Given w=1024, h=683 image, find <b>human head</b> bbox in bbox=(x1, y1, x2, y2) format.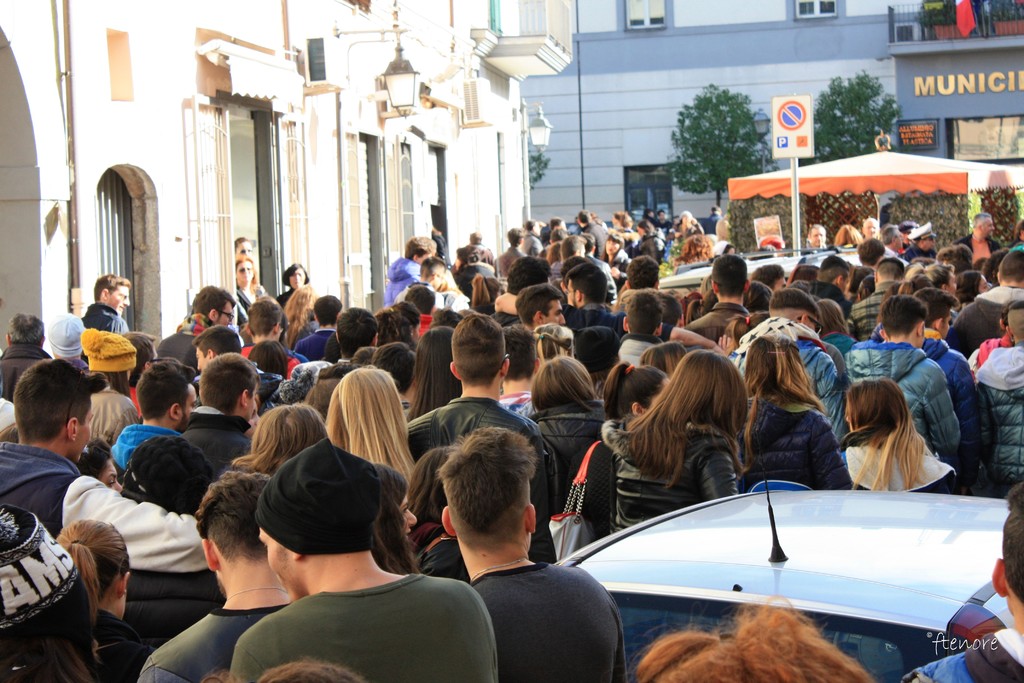
bbox=(973, 213, 998, 238).
